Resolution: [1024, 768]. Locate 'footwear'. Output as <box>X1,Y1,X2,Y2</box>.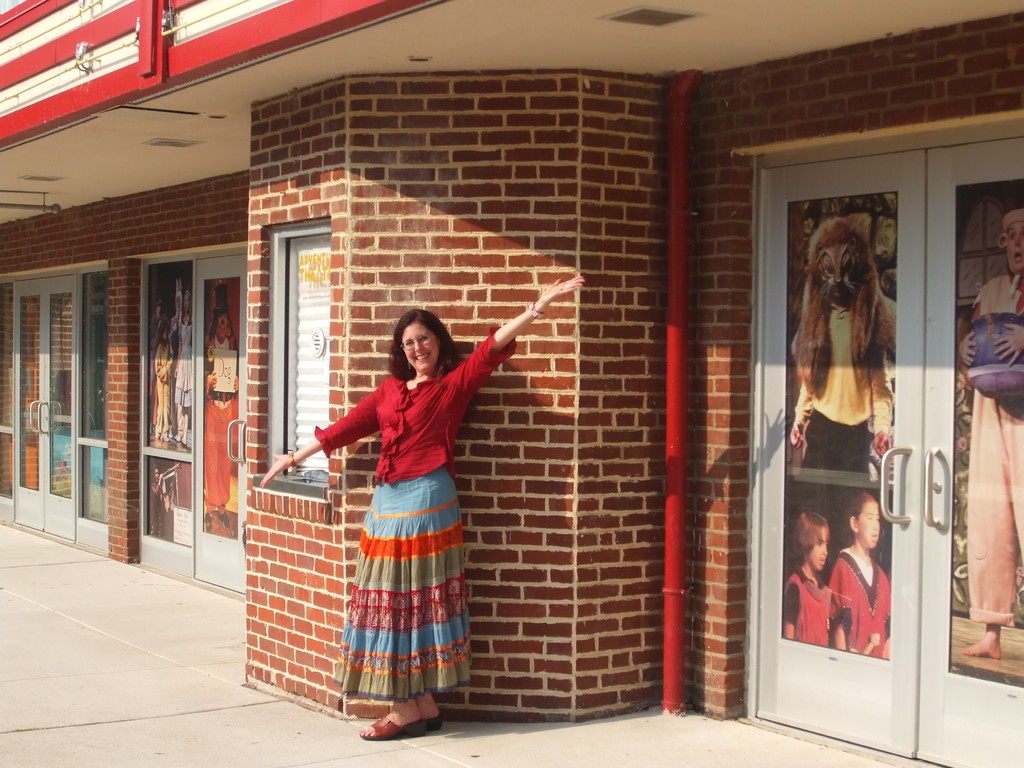
<box>419,716,442,732</box>.
